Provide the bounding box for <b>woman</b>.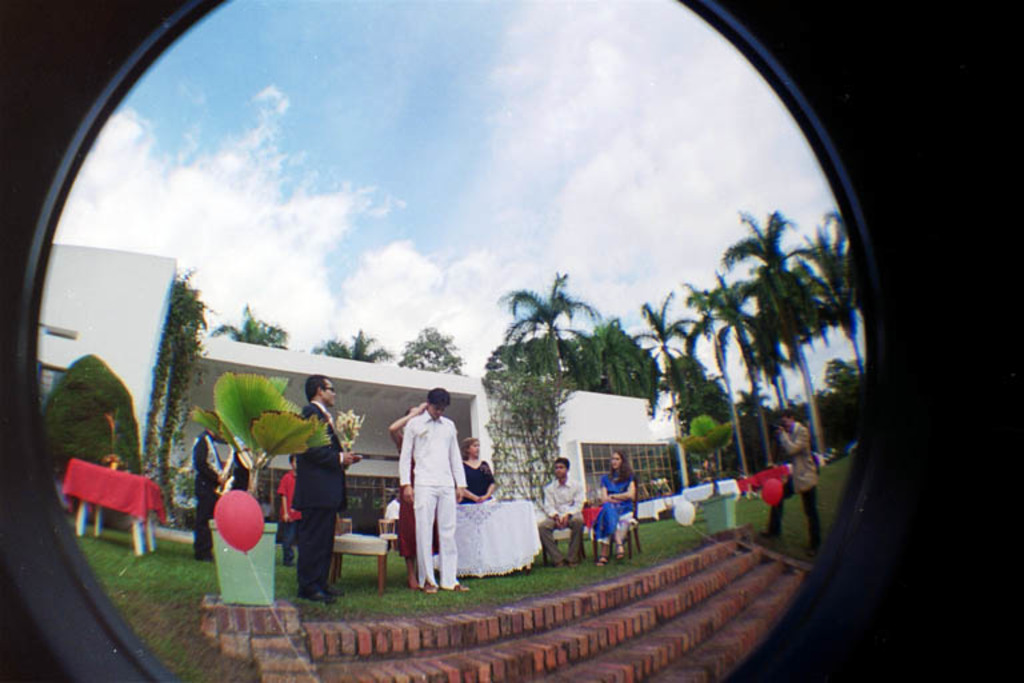
<bbox>383, 400, 440, 595</bbox>.
